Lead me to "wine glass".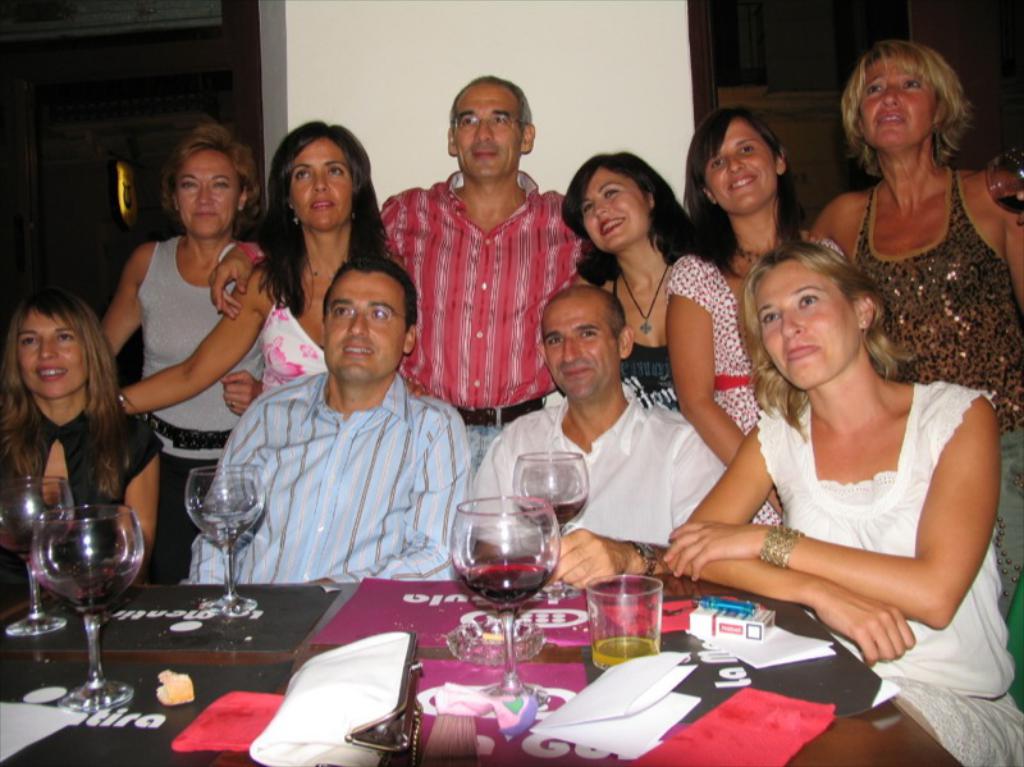
Lead to crop(27, 503, 146, 711).
